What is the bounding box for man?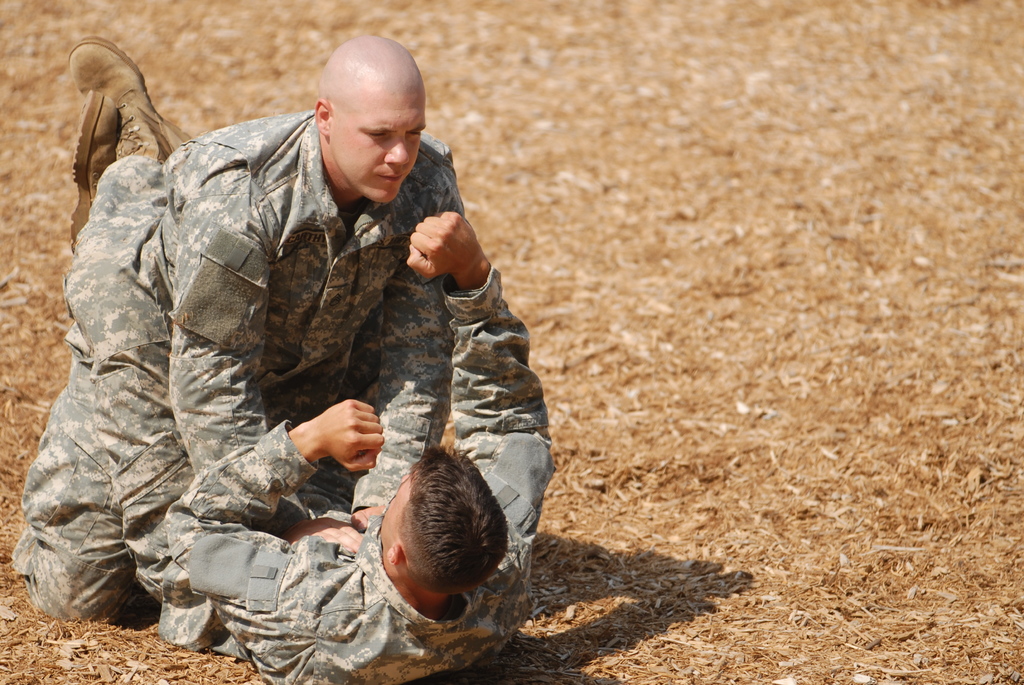
[67, 24, 567, 684].
